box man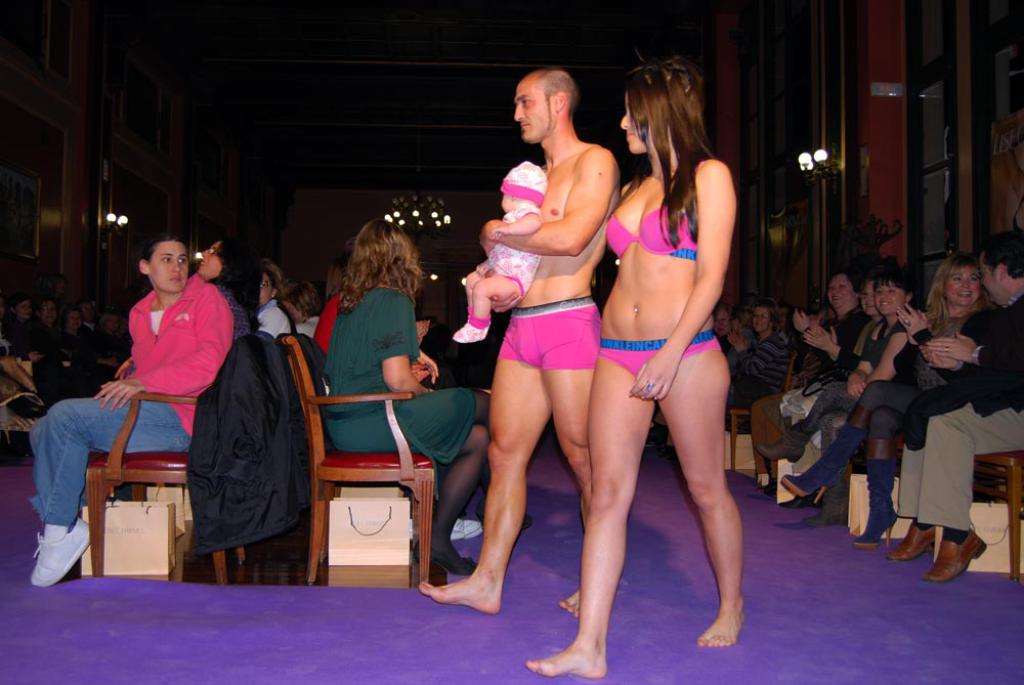
886,230,1023,589
